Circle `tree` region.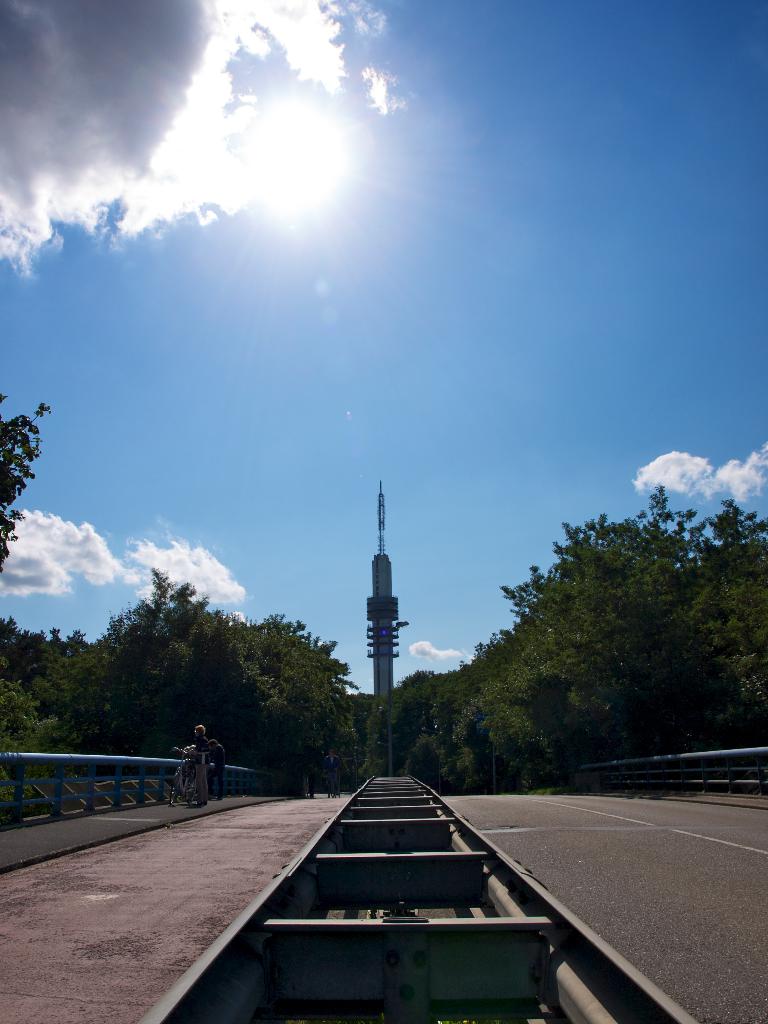
Region: bbox=[354, 660, 455, 774].
